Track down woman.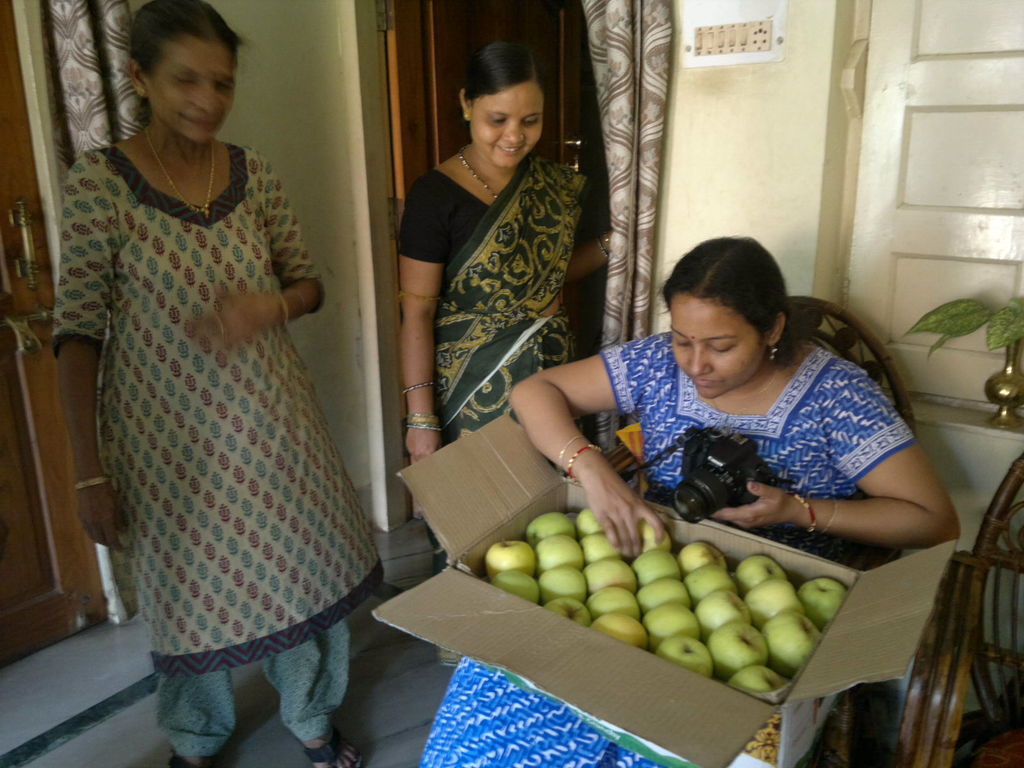
Tracked to 394:38:613:672.
